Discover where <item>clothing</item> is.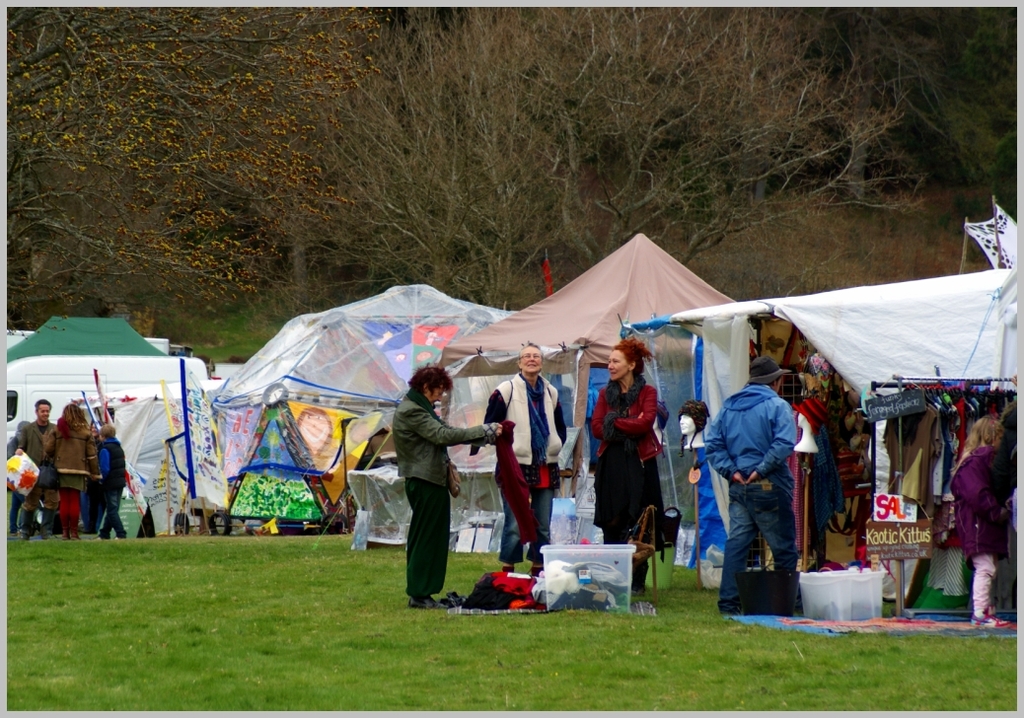
Discovered at select_region(44, 414, 100, 541).
